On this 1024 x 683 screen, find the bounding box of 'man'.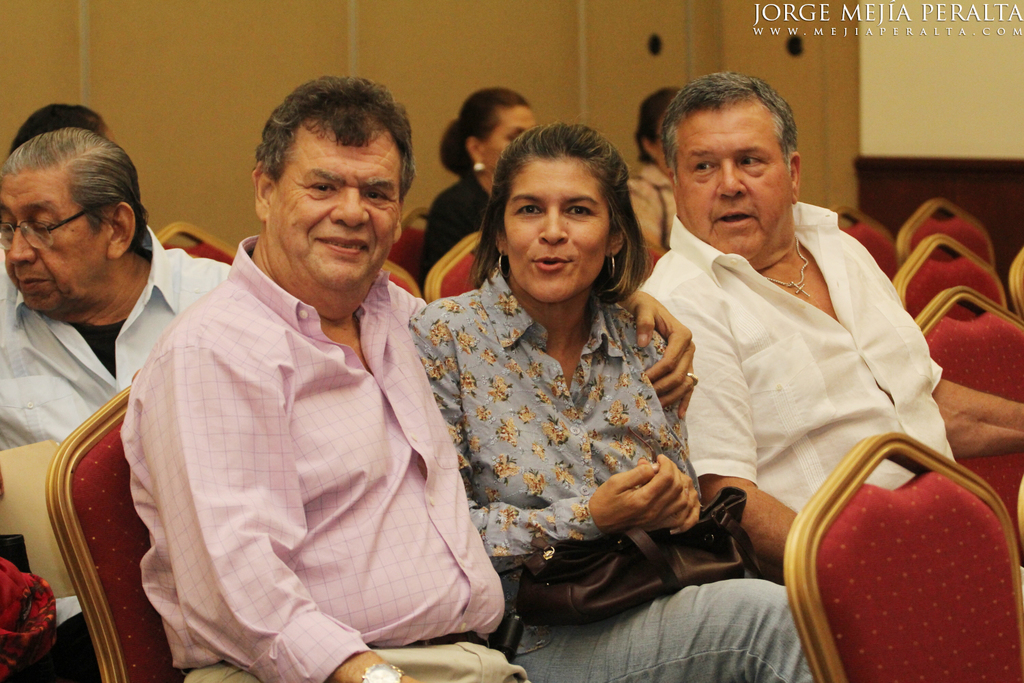
Bounding box: [625,92,953,590].
